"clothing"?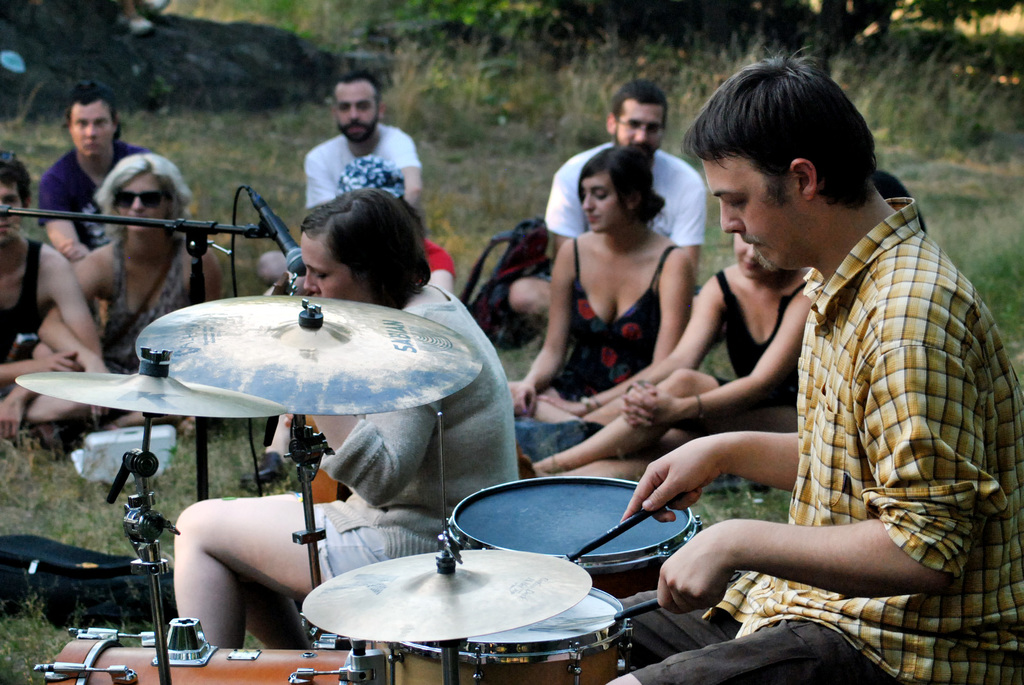
(710,271,812,416)
